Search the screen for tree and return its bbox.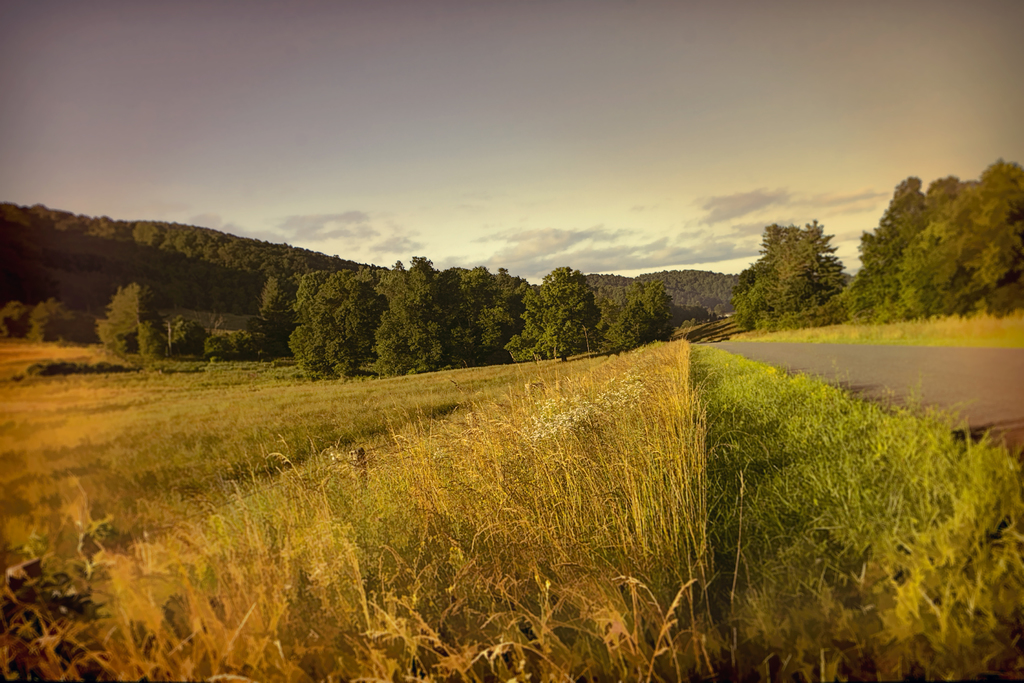
Found: {"x1": 856, "y1": 167, "x2": 933, "y2": 306}.
